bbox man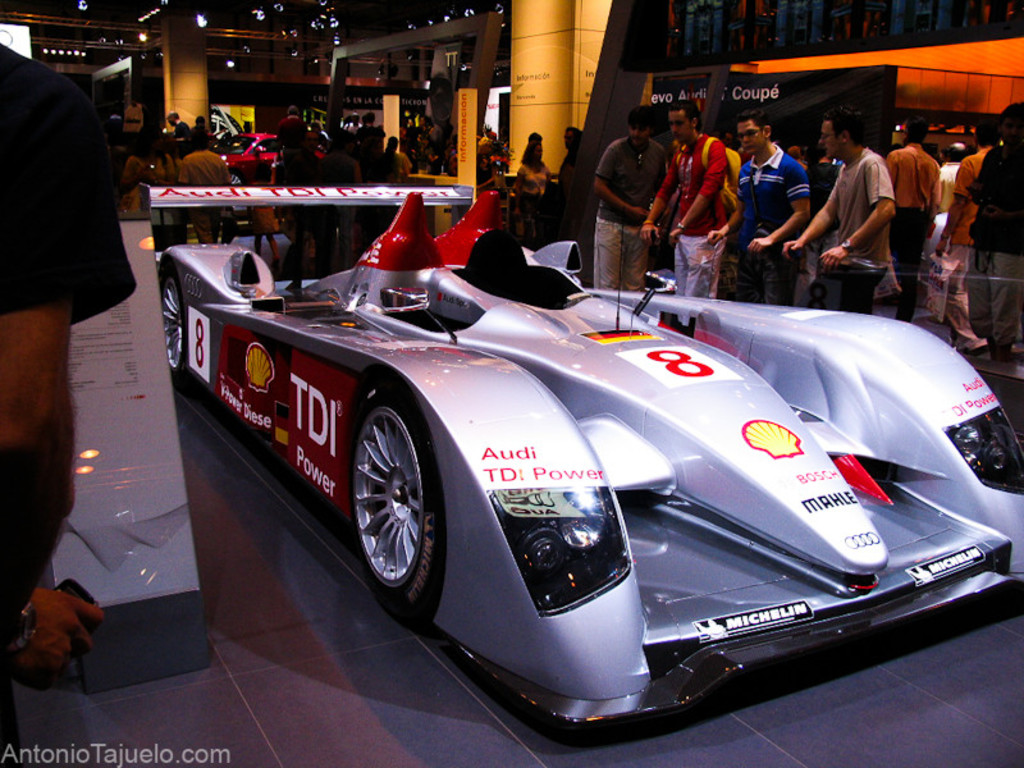
crop(308, 123, 326, 140)
